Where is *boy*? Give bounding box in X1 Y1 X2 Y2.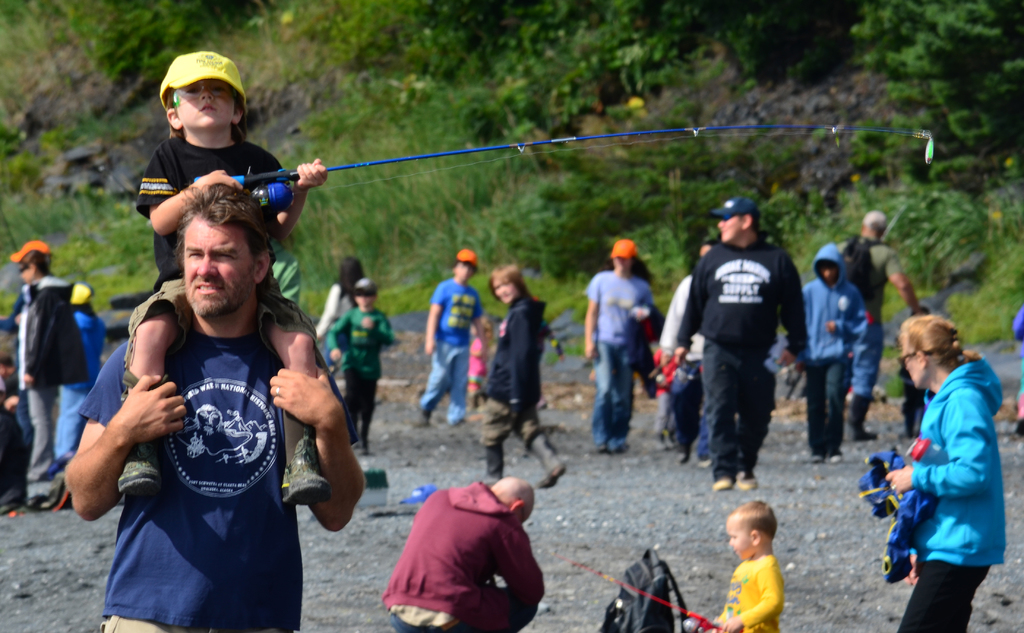
335 278 394 457.
